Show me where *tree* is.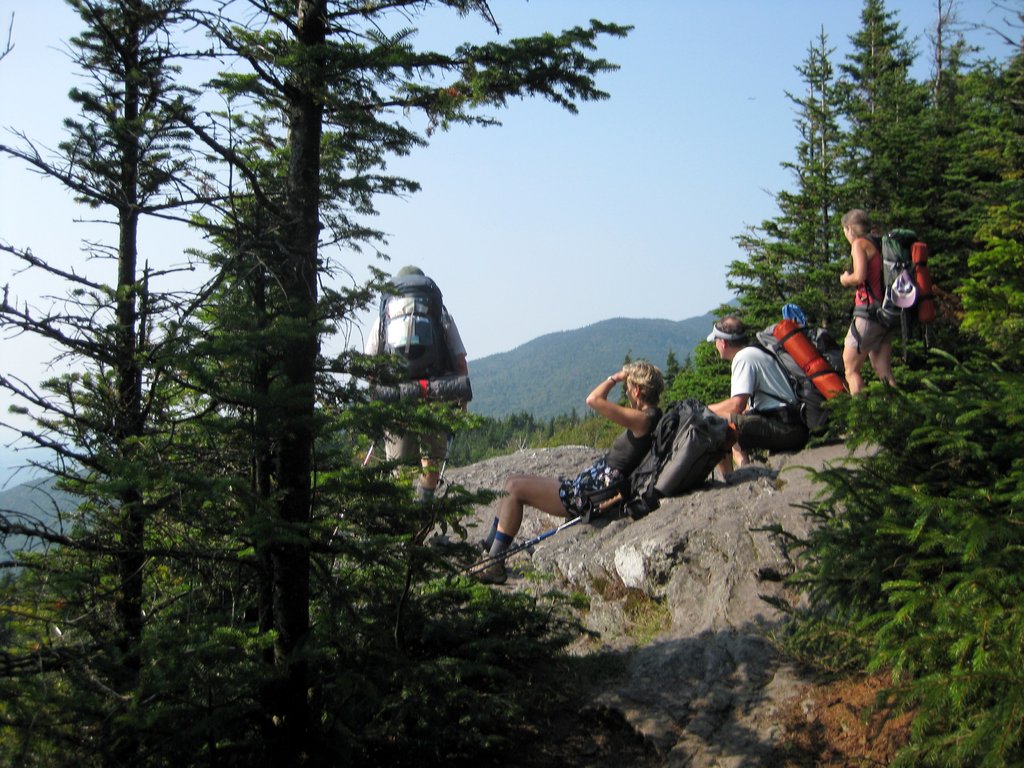
*tree* is at Rect(27, 129, 267, 737).
